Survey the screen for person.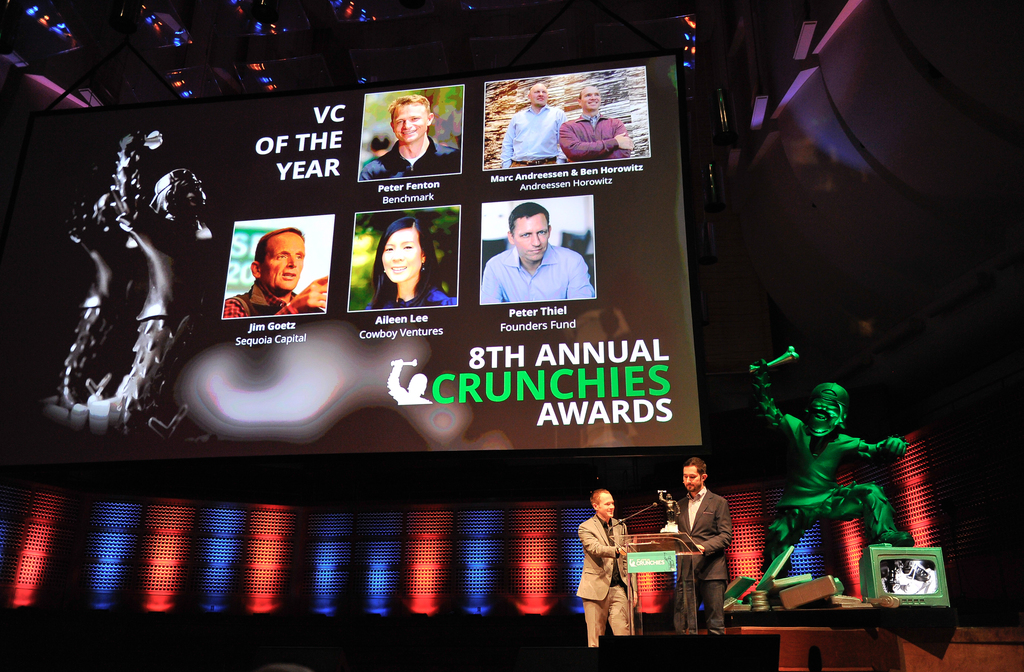
Survey found: x1=360, y1=218, x2=458, y2=312.
